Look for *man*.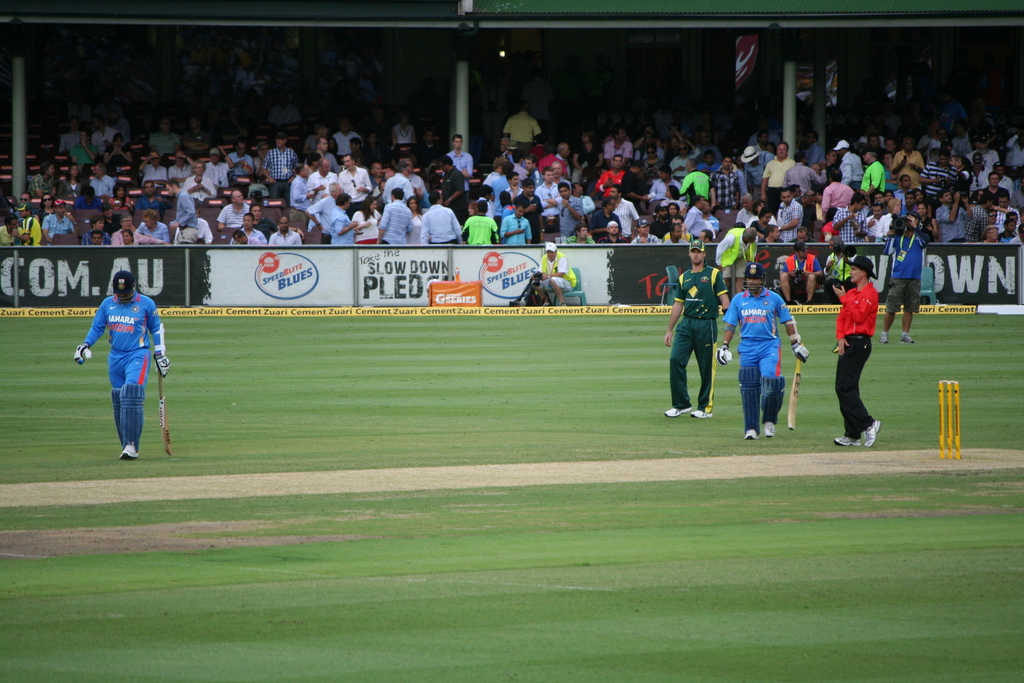
Found: <region>876, 215, 927, 345</region>.
